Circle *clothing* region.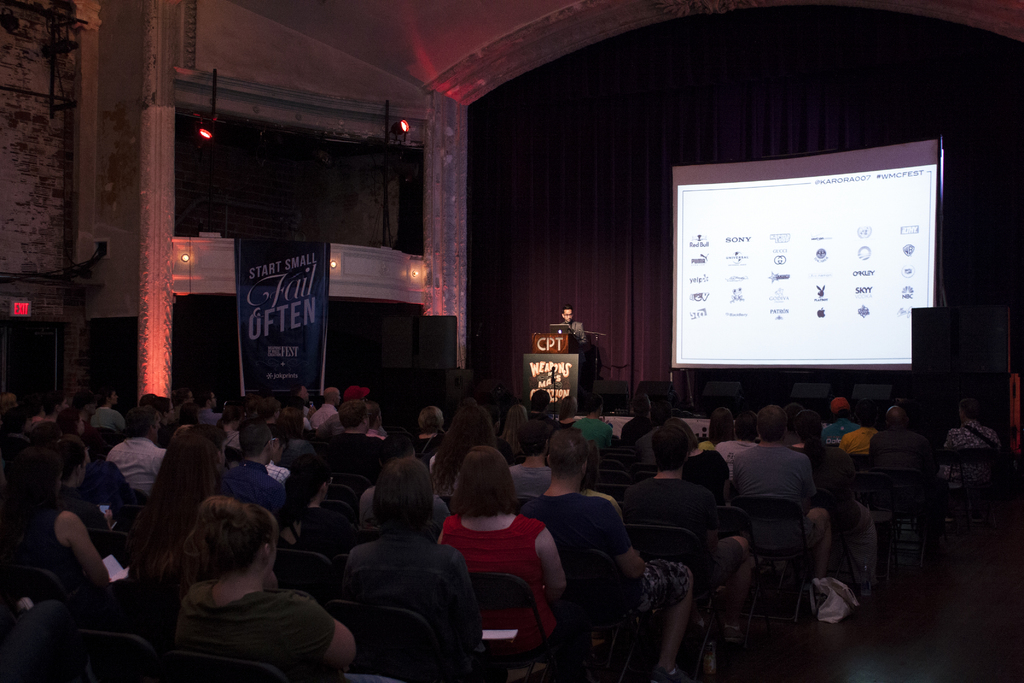
Region: box=[732, 442, 817, 517].
